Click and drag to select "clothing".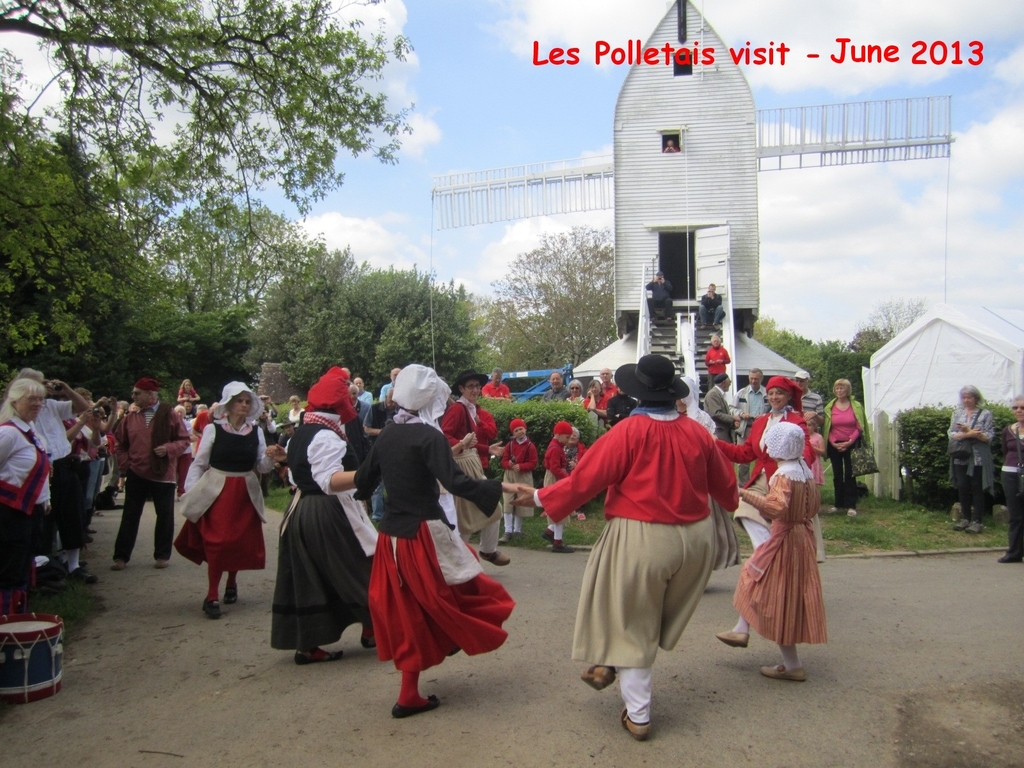
Selection: <box>161,409,282,583</box>.
